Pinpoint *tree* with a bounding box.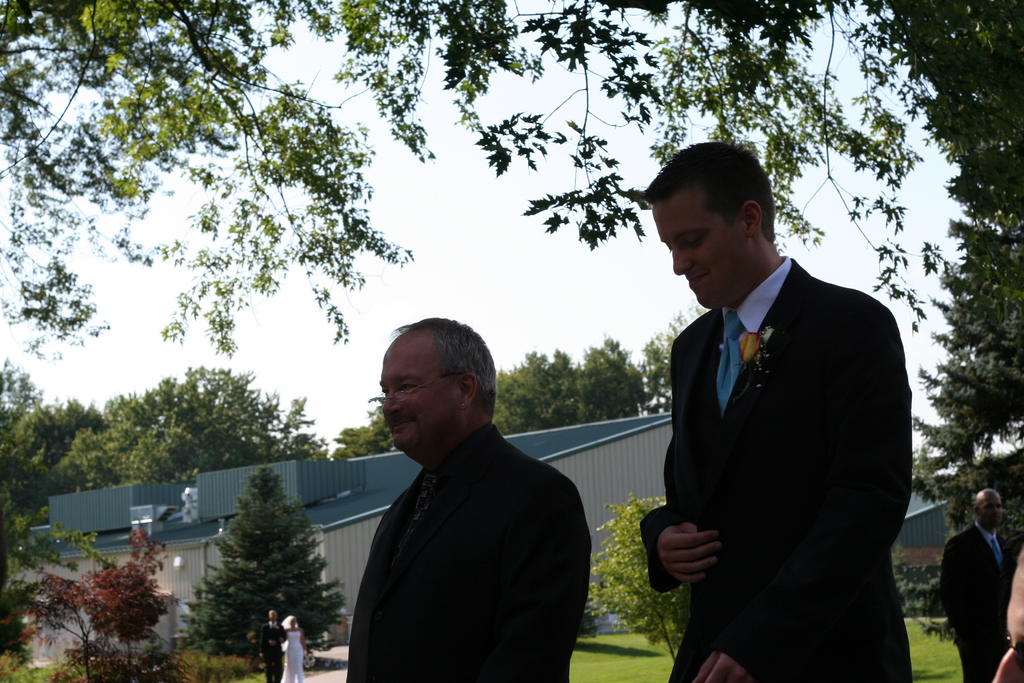
Rect(26, 529, 178, 682).
